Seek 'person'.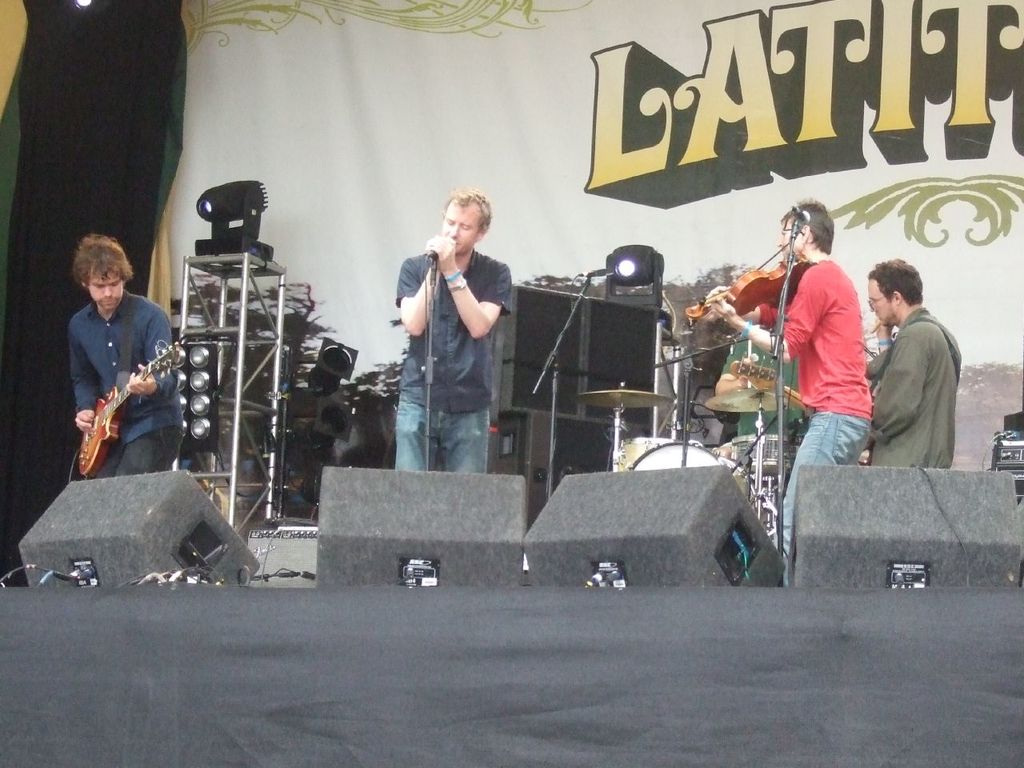
rect(705, 190, 879, 586).
